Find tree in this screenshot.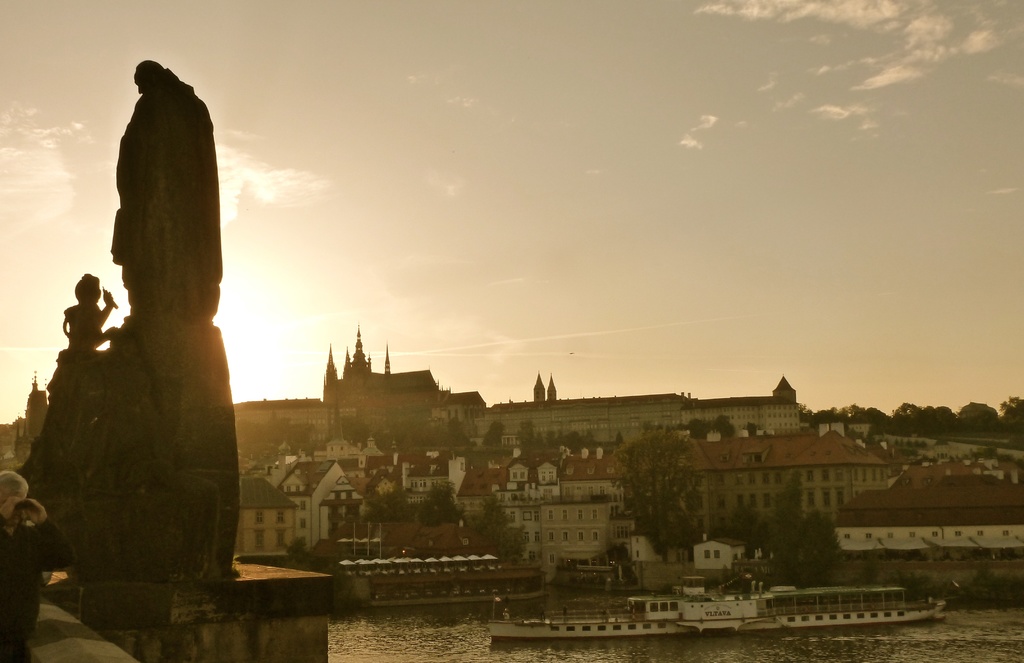
The bounding box for tree is 613:411:725:566.
